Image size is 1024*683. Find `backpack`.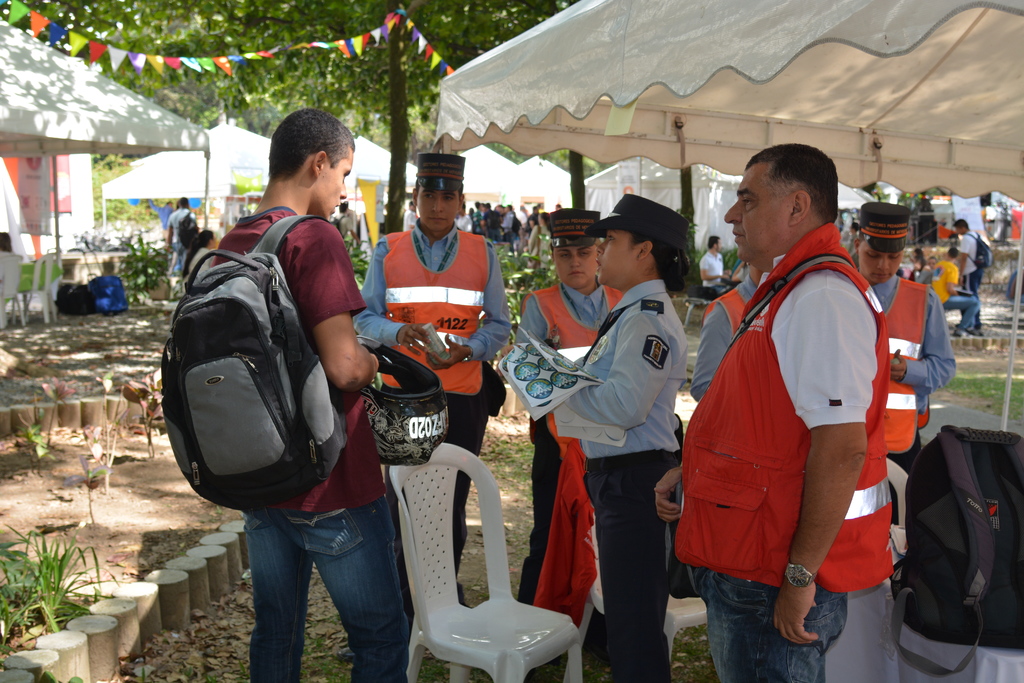
[x1=899, y1=422, x2=1023, y2=663].
